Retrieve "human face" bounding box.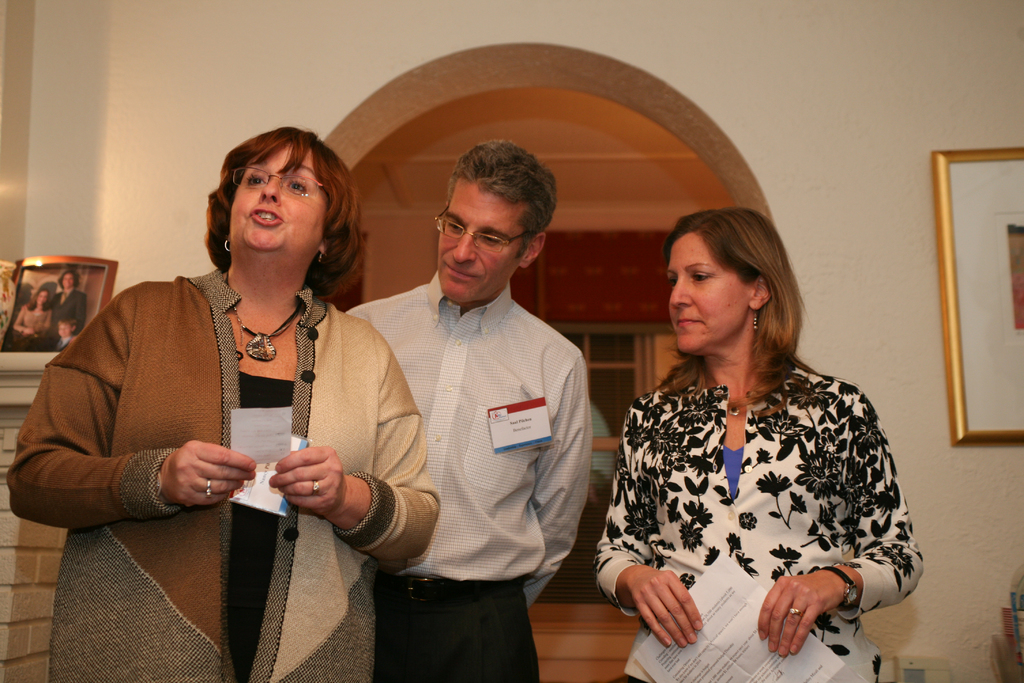
Bounding box: box=[666, 233, 753, 356].
